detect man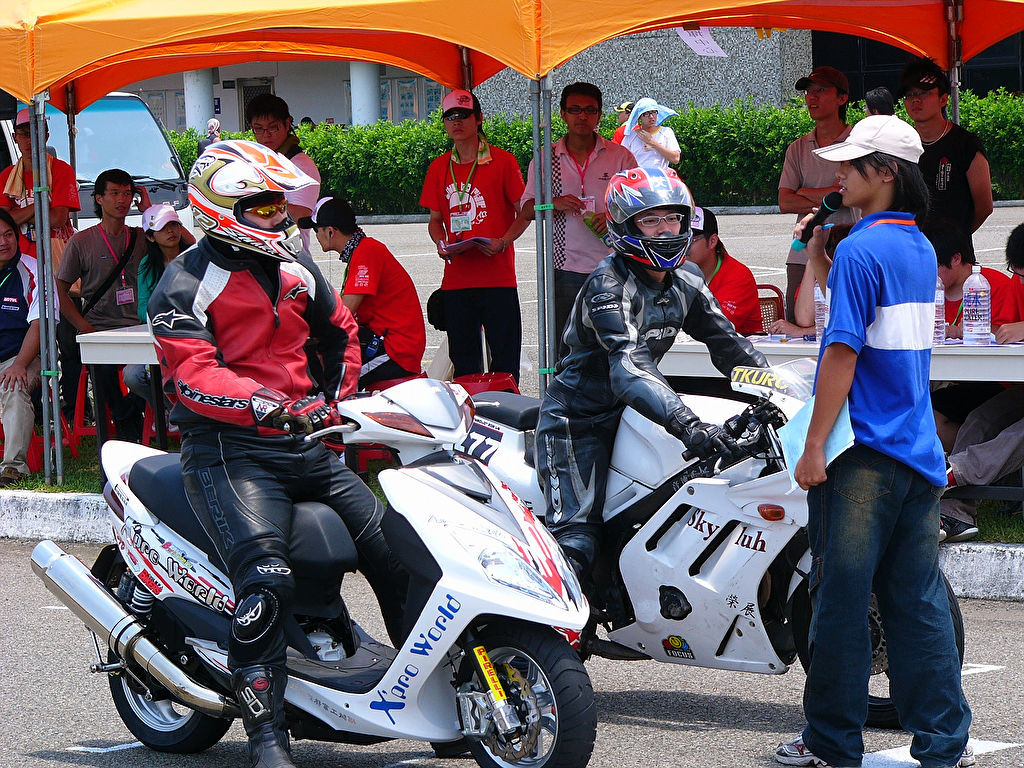
[left=776, top=118, right=977, bottom=742]
